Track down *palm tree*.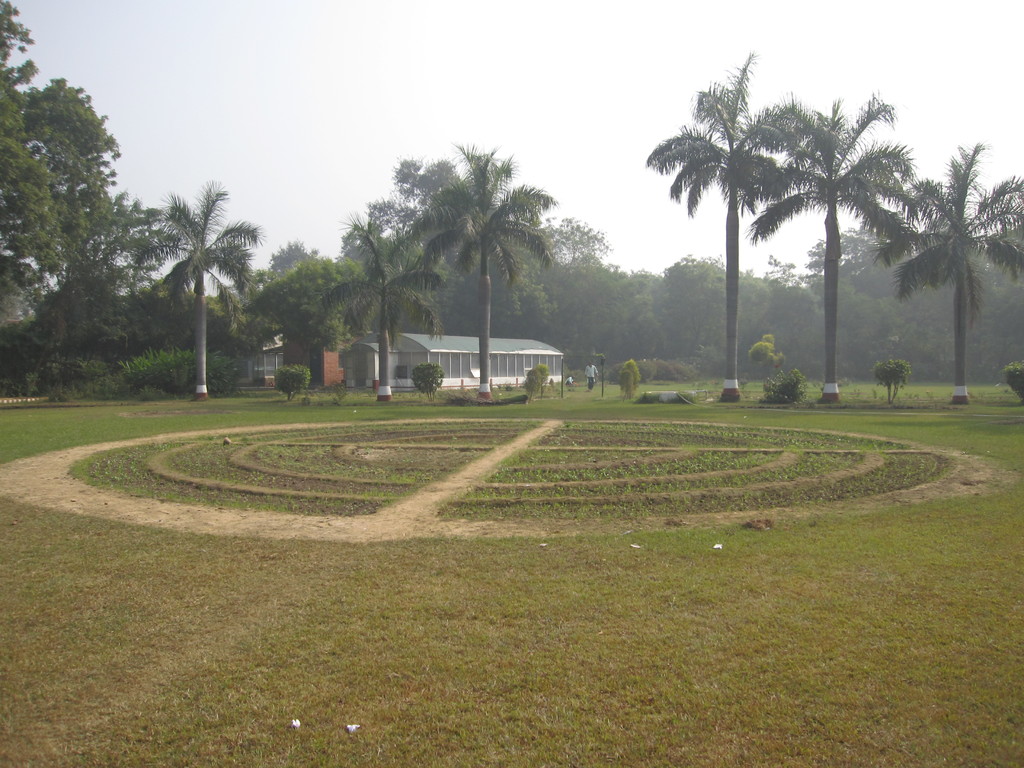
Tracked to [435,168,559,412].
